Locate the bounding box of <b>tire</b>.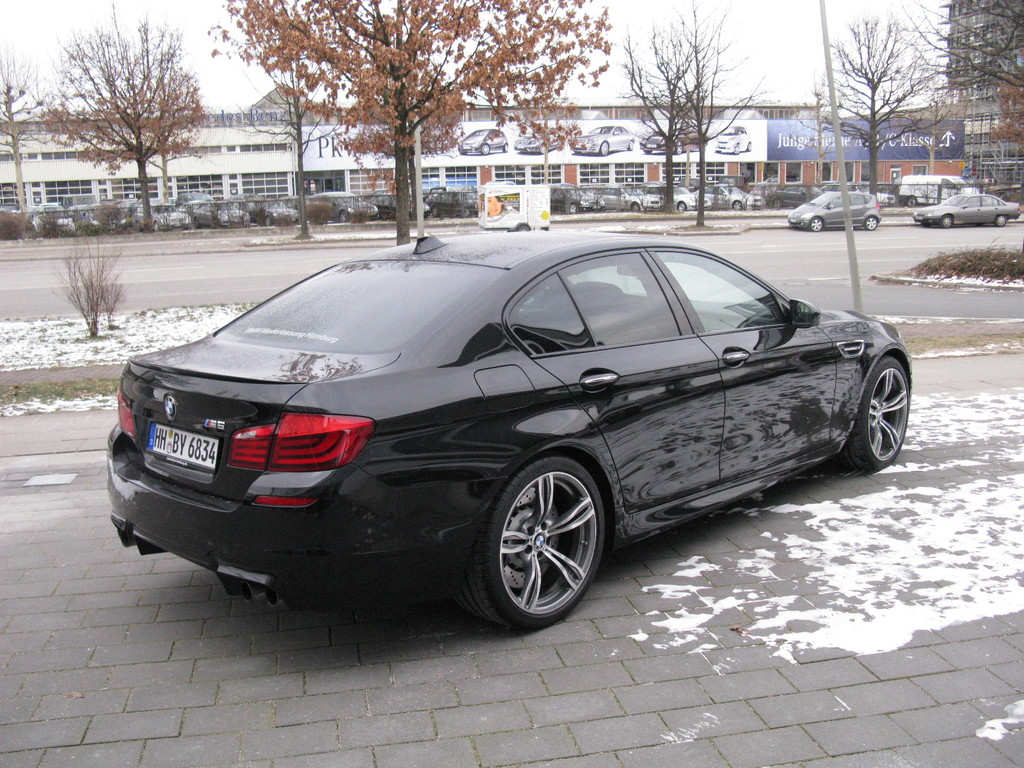
Bounding box: 732, 200, 739, 212.
